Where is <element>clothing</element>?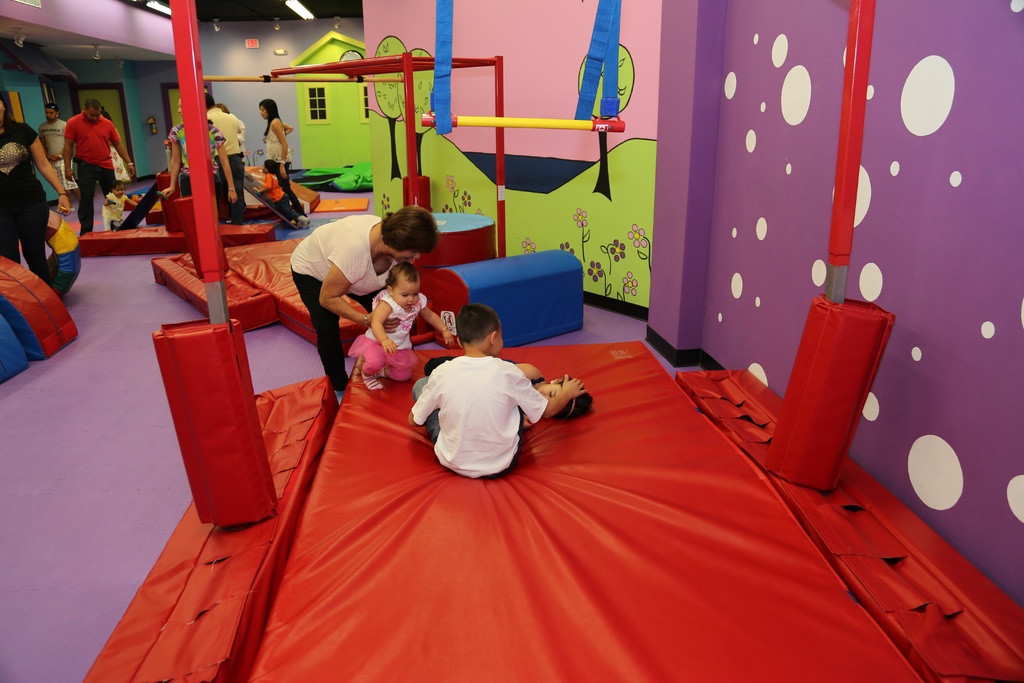
289 214 399 391.
